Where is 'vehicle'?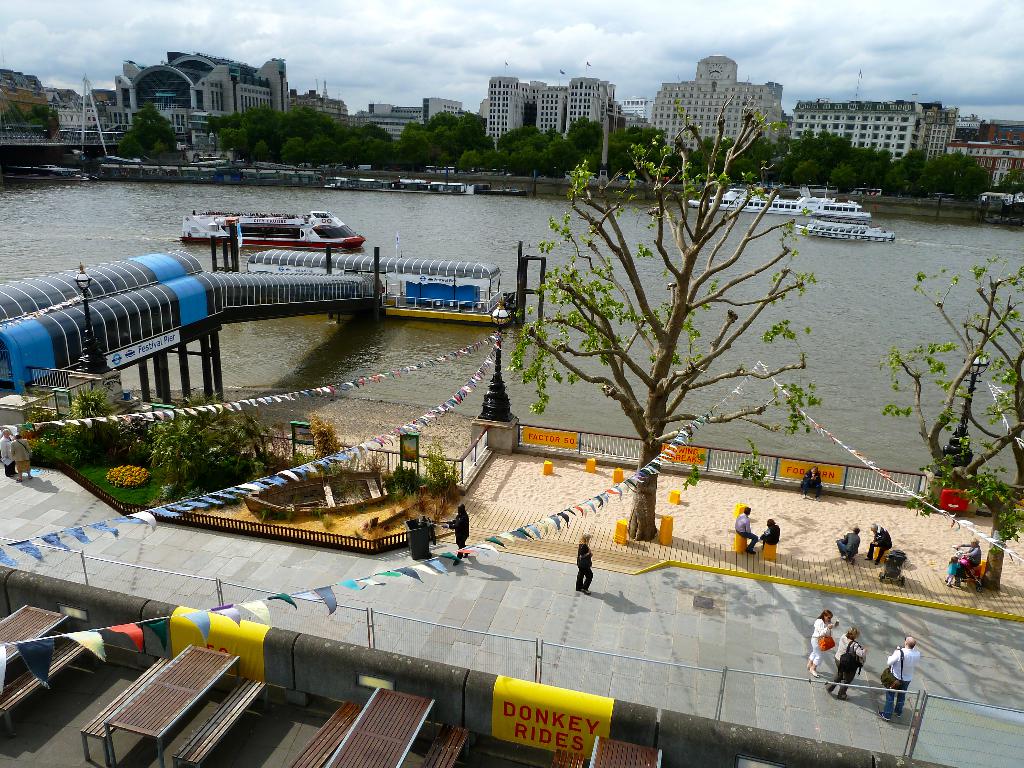
3:163:91:182.
